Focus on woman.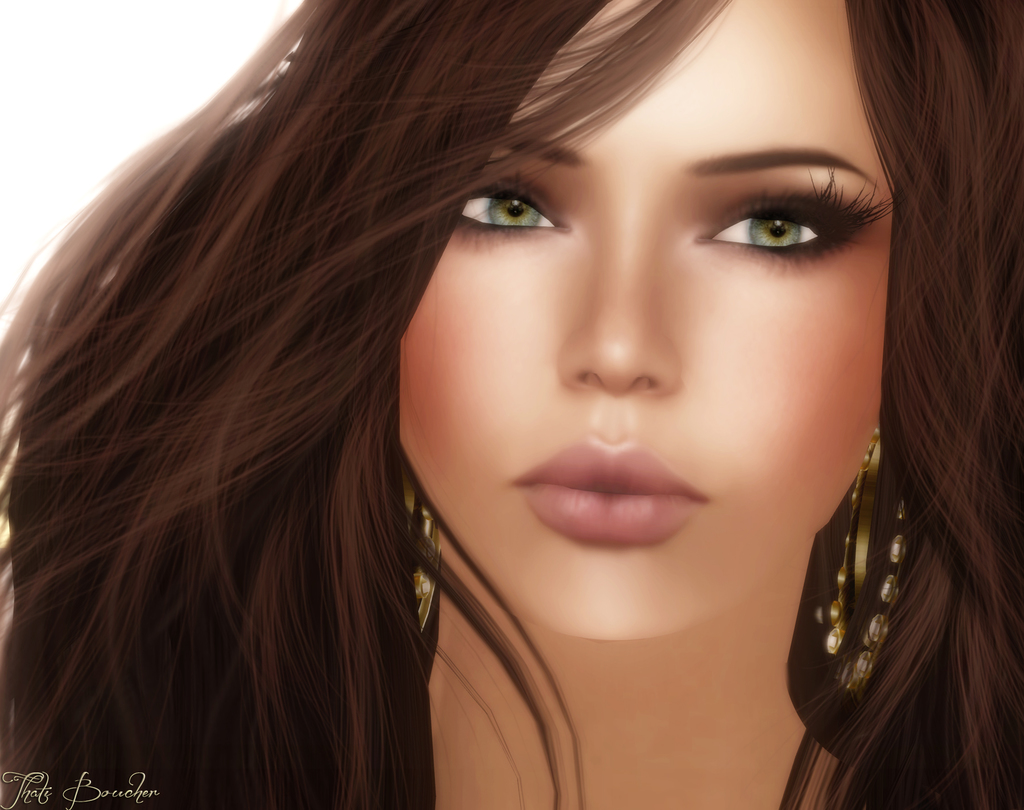
Focused at 0 0 986 809.
